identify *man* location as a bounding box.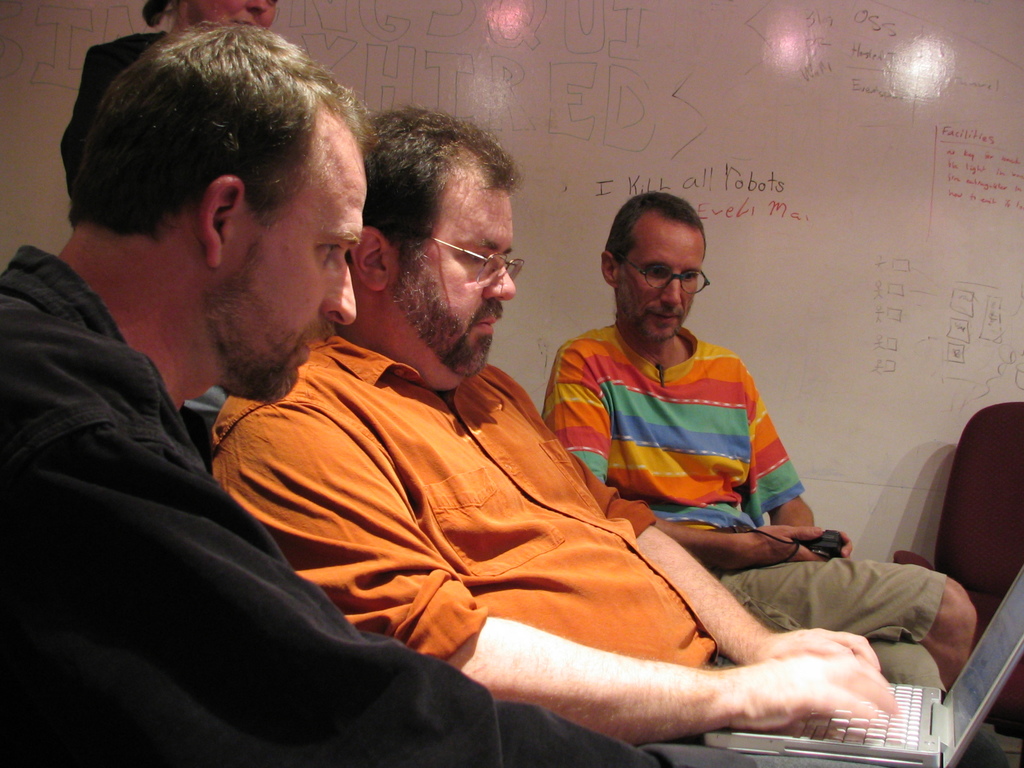
select_region(0, 20, 760, 767).
